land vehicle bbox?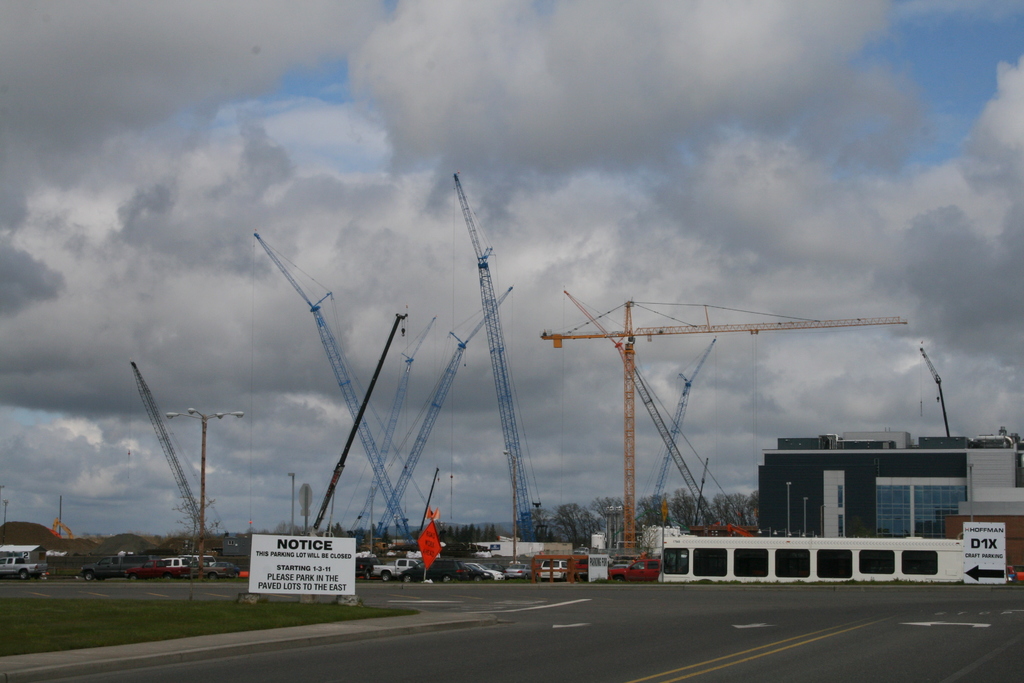
left=0, top=555, right=45, bottom=575
